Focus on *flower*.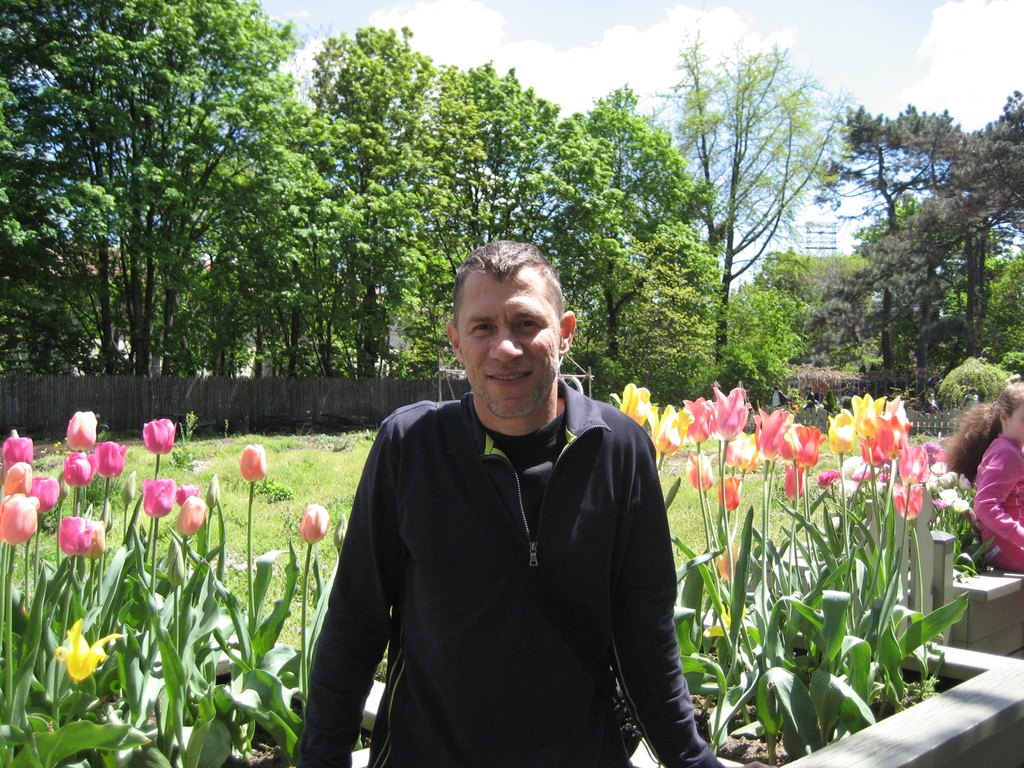
Focused at [x1=54, y1=616, x2=126, y2=679].
